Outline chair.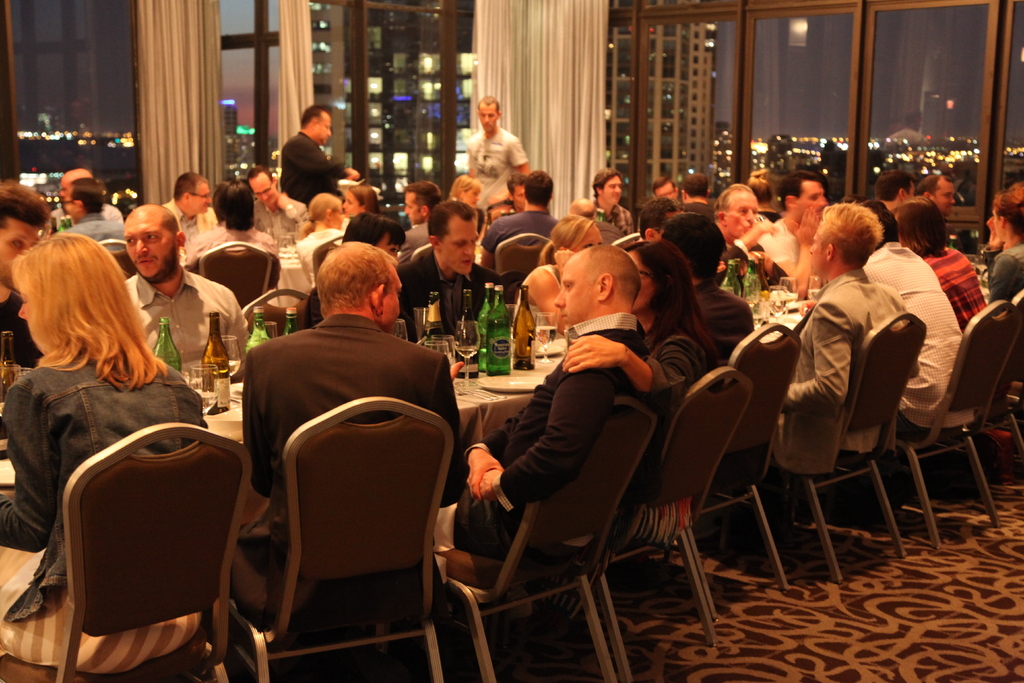
Outline: bbox(835, 298, 1023, 555).
